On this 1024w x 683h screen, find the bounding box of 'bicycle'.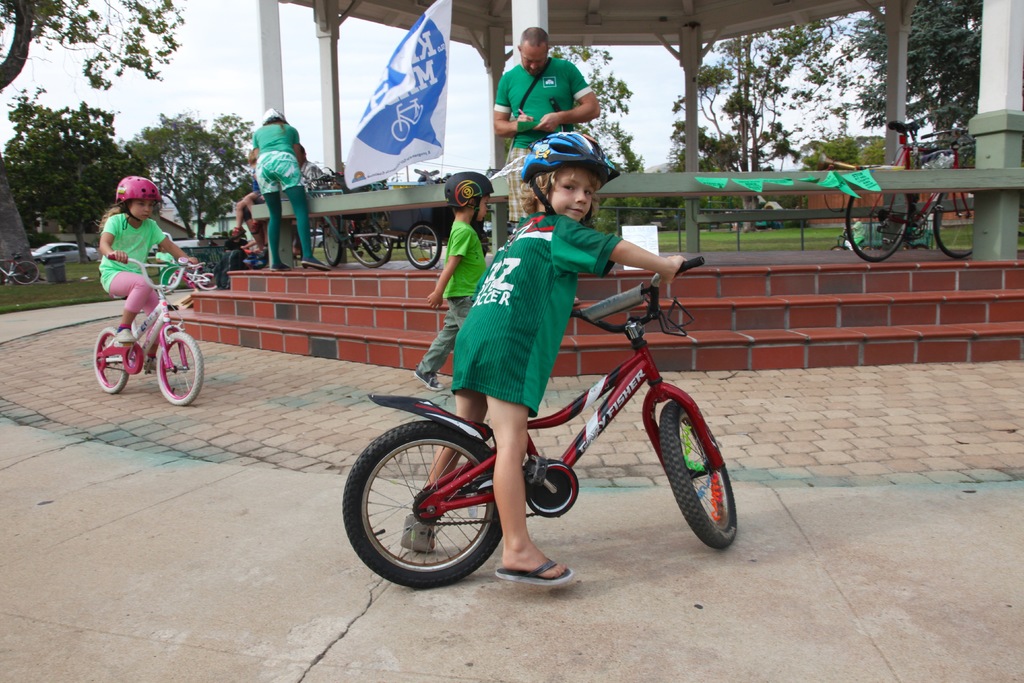
Bounding box: [x1=847, y1=113, x2=1009, y2=254].
